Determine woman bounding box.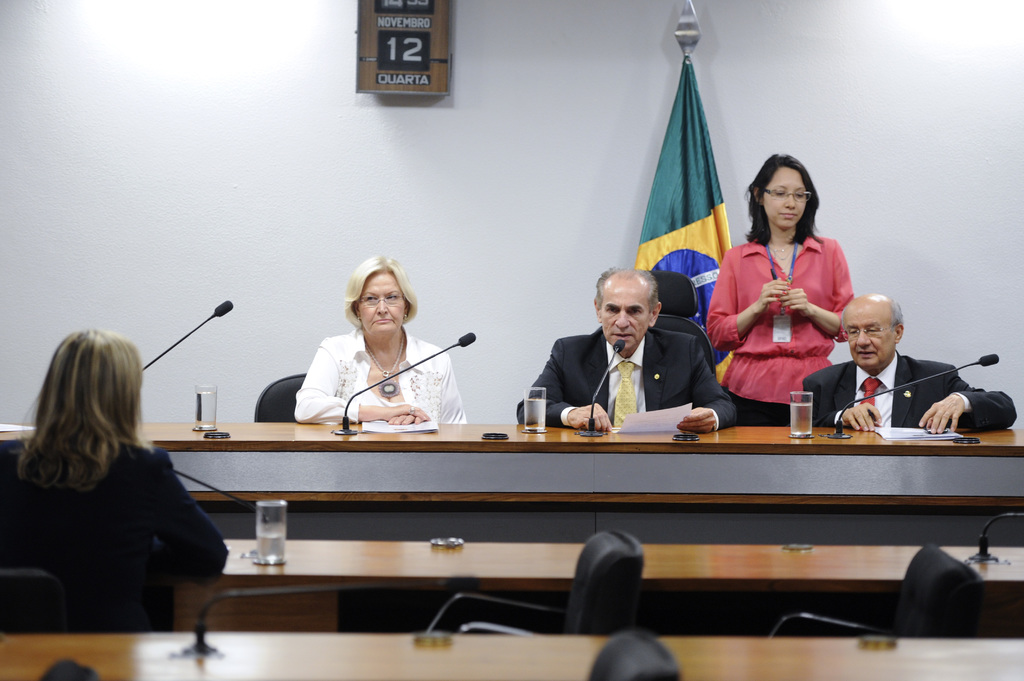
Determined: <bbox>285, 259, 465, 432</bbox>.
